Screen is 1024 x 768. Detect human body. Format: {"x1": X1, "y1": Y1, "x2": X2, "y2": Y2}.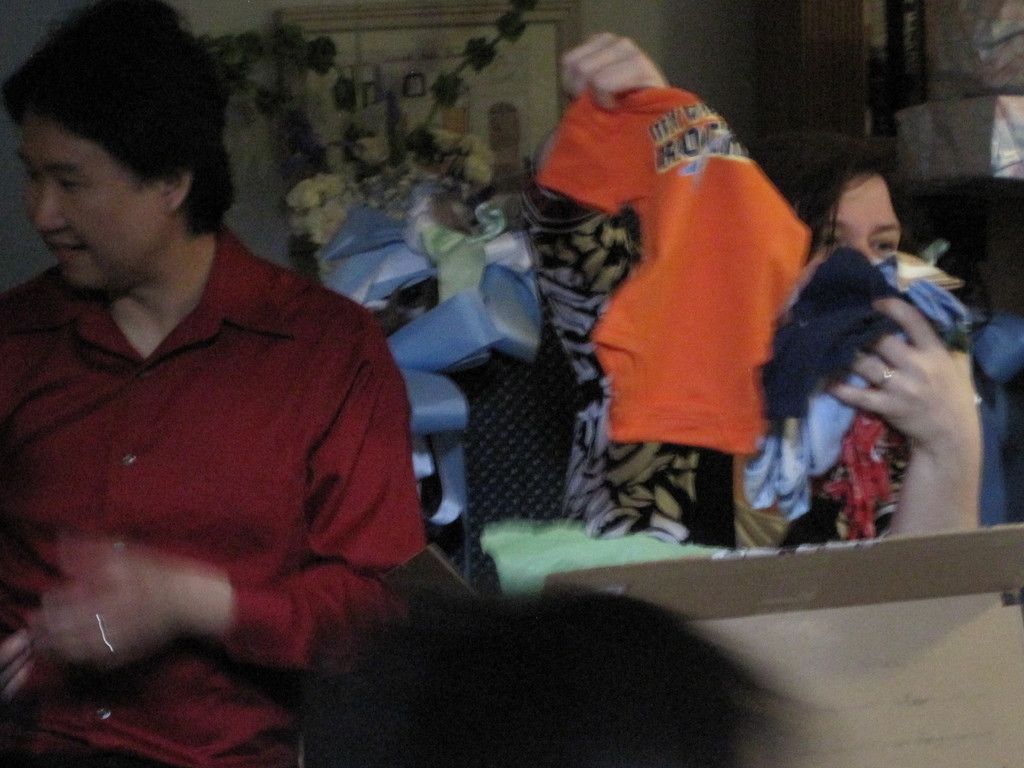
{"x1": 526, "y1": 32, "x2": 980, "y2": 550}.
